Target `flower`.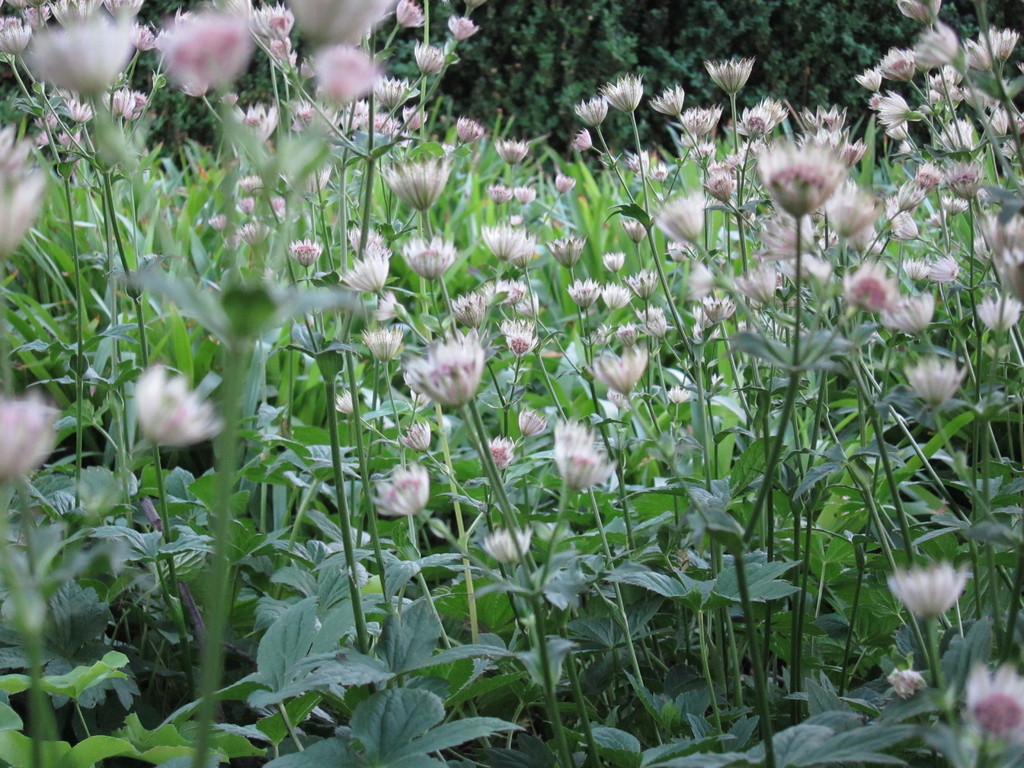
Target region: [left=499, top=320, right=541, bottom=357].
